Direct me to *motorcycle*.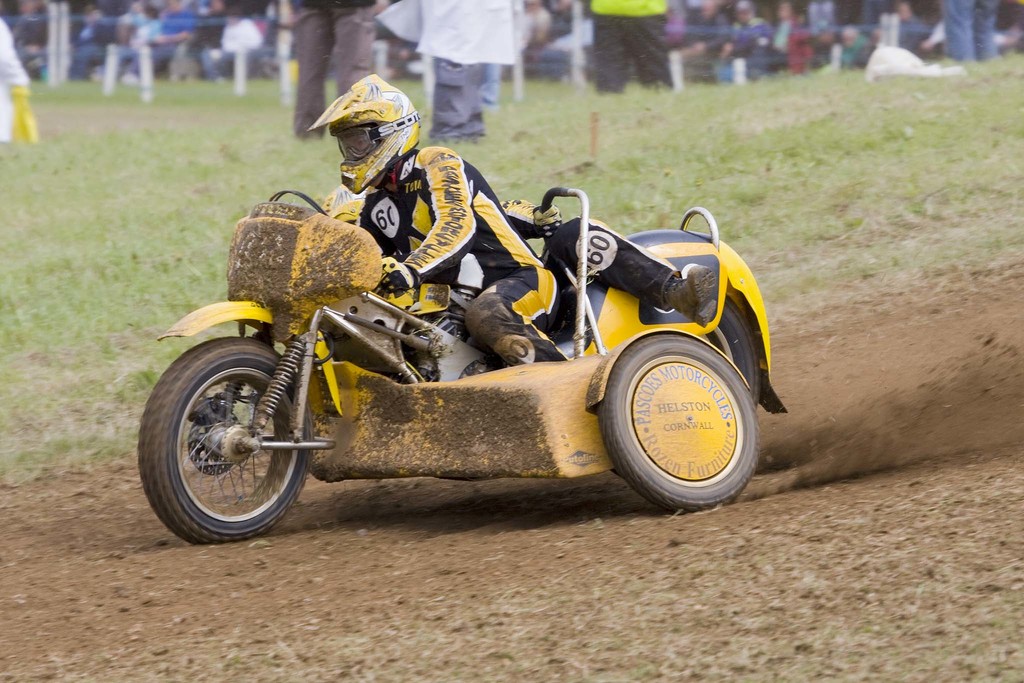
Direction: detection(136, 188, 784, 543).
